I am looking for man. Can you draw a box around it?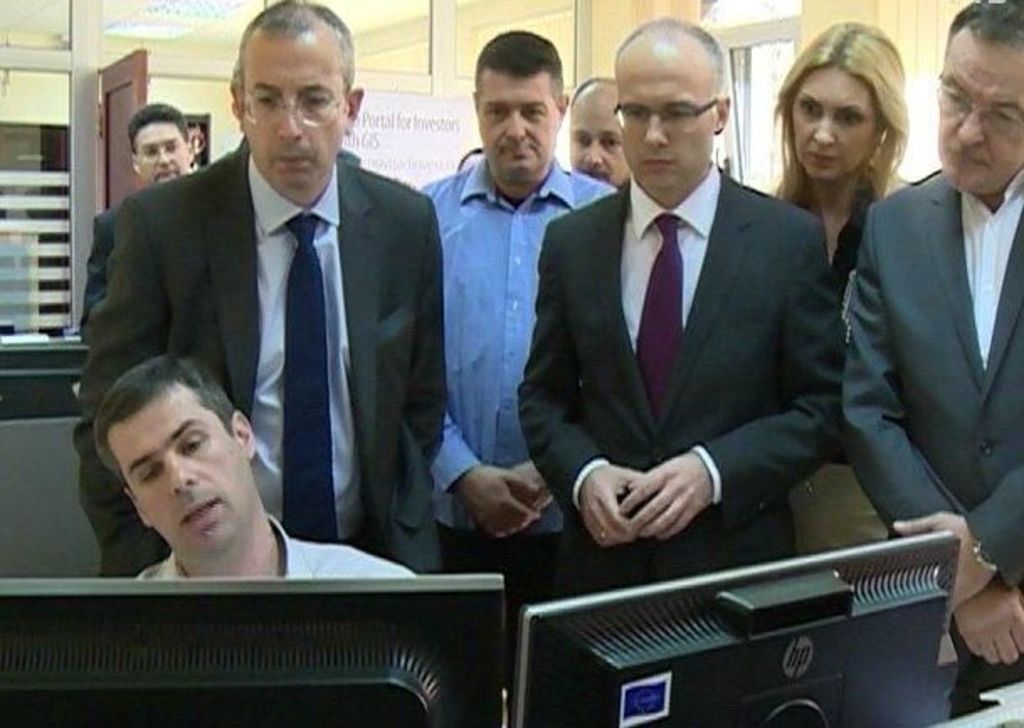
Sure, the bounding box is {"x1": 837, "y1": 0, "x2": 1022, "y2": 715}.
